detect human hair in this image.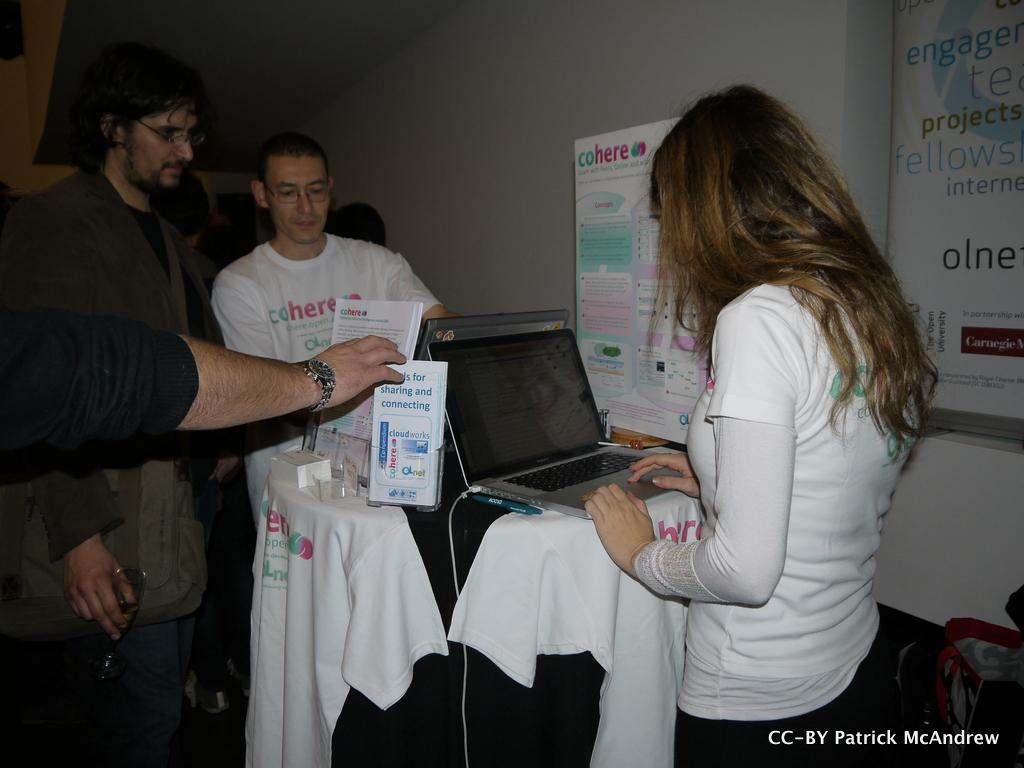
Detection: {"x1": 63, "y1": 41, "x2": 211, "y2": 166}.
